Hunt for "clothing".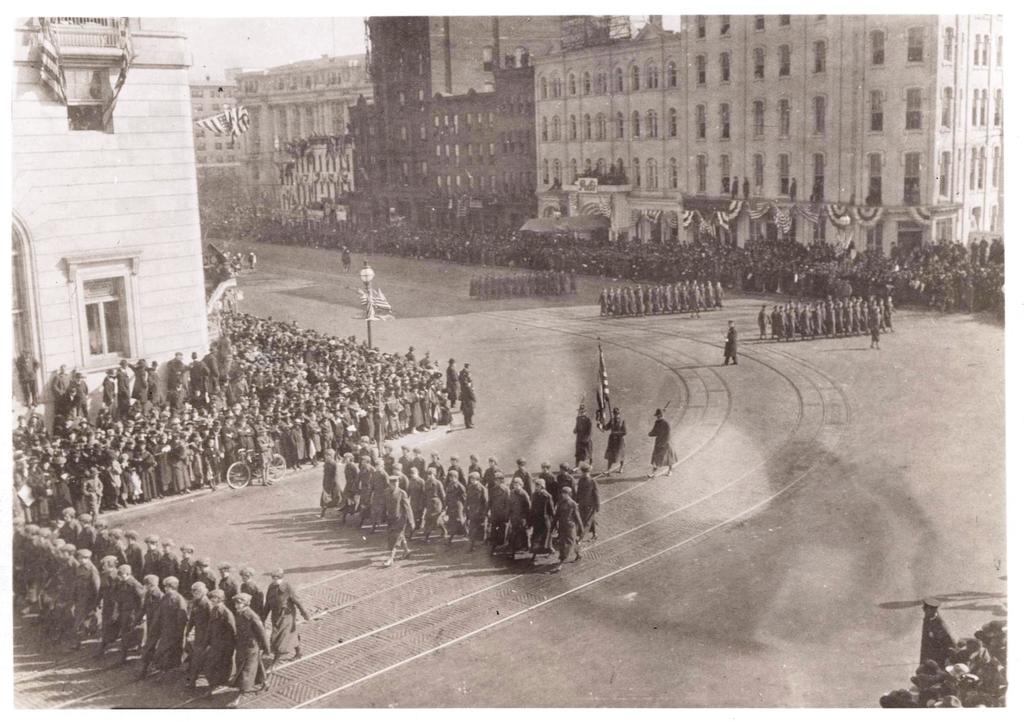
Hunted down at [572, 419, 596, 465].
